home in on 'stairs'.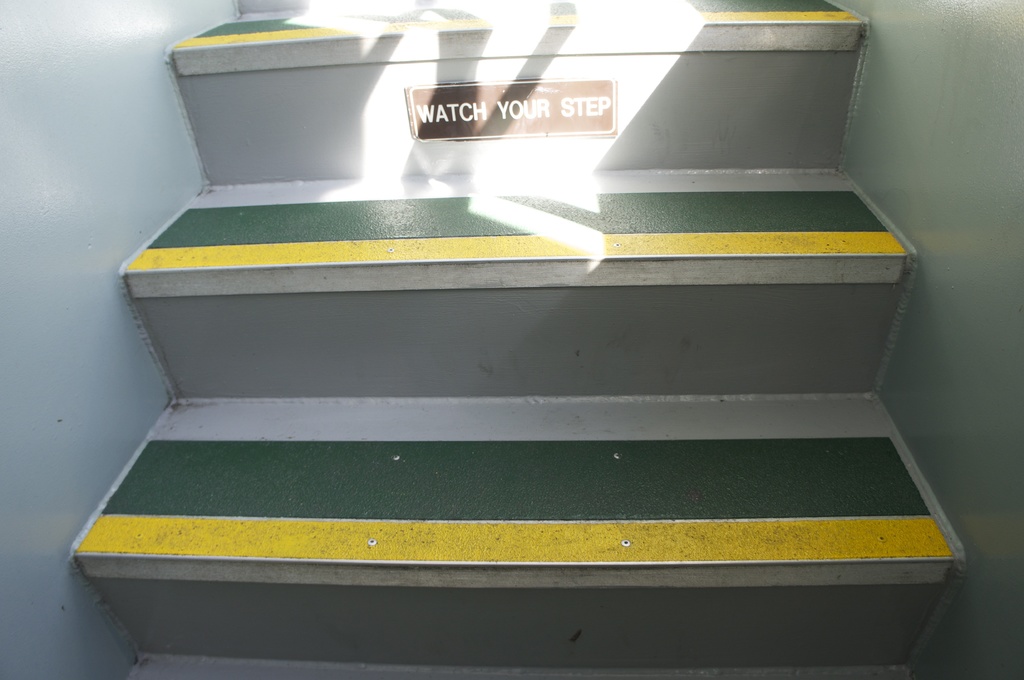
Homed in at <bbox>67, 0, 967, 679</bbox>.
